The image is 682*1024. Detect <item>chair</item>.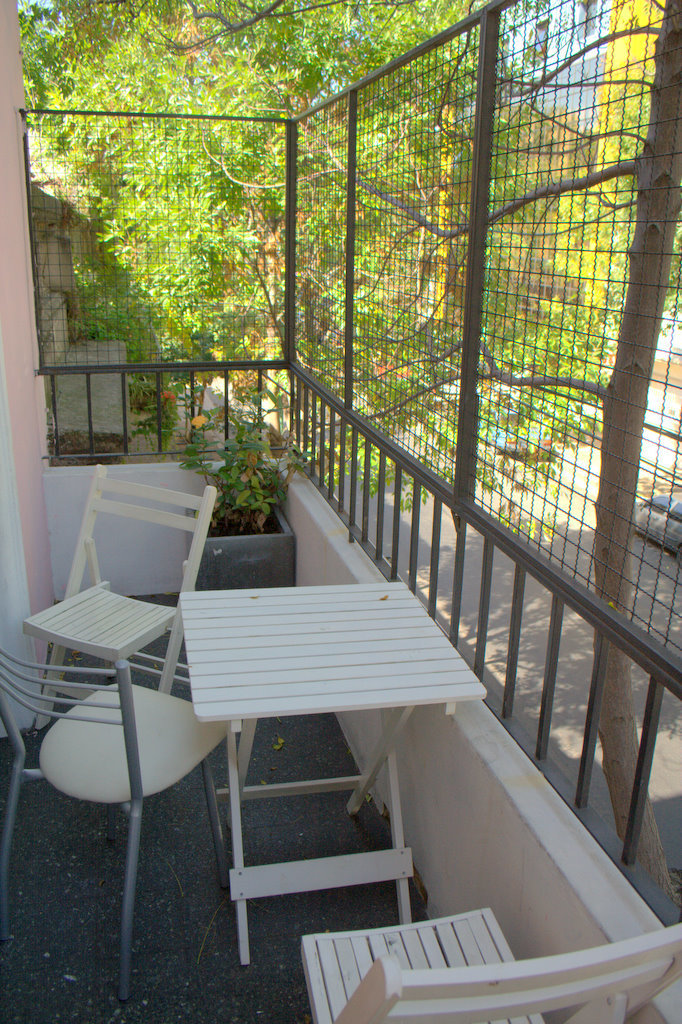
Detection: detection(0, 641, 239, 988).
